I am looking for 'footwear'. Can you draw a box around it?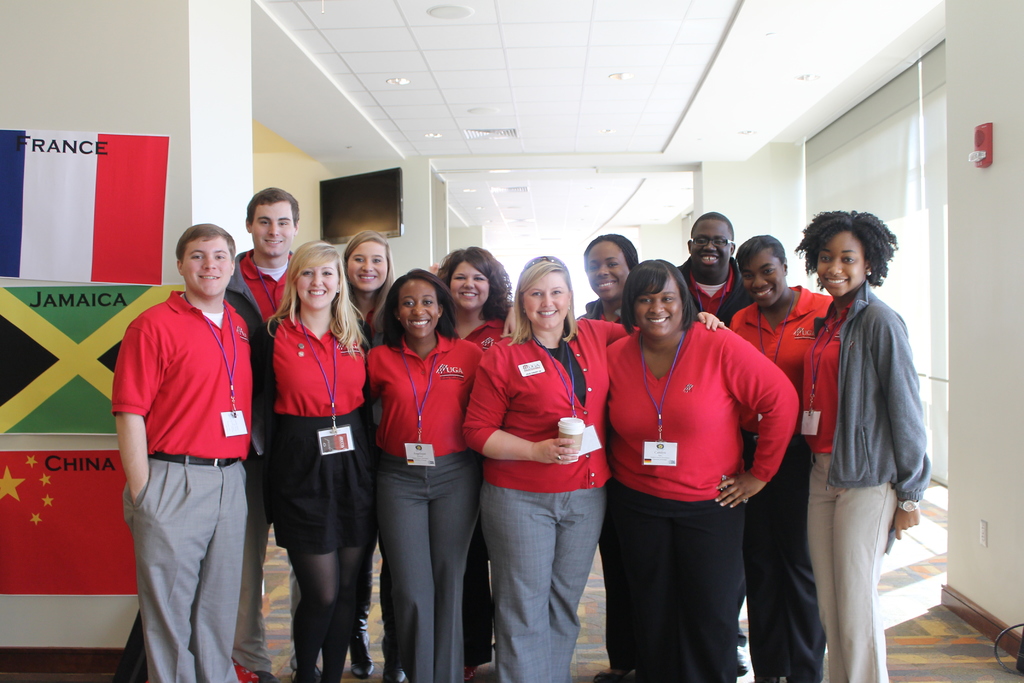
Sure, the bounding box is [594, 664, 635, 682].
